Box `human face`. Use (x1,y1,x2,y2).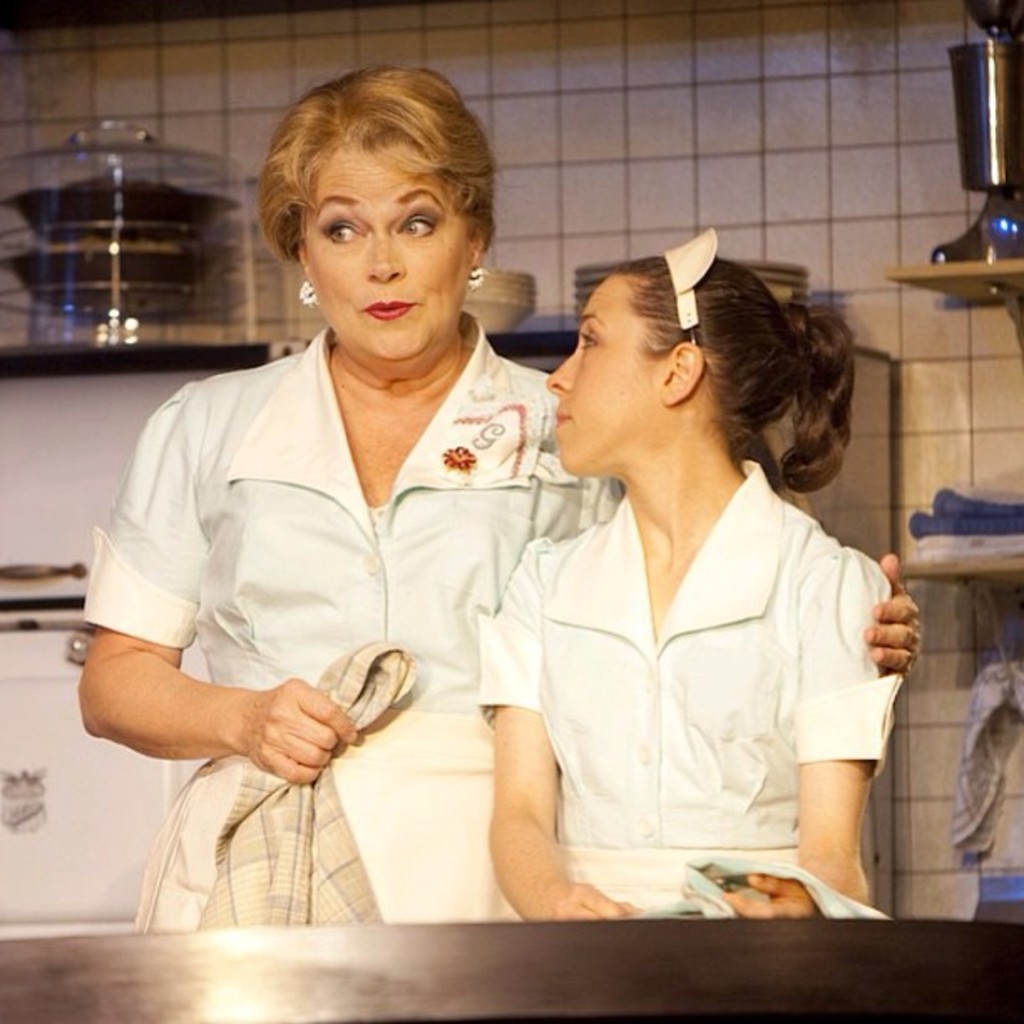
(301,141,467,361).
